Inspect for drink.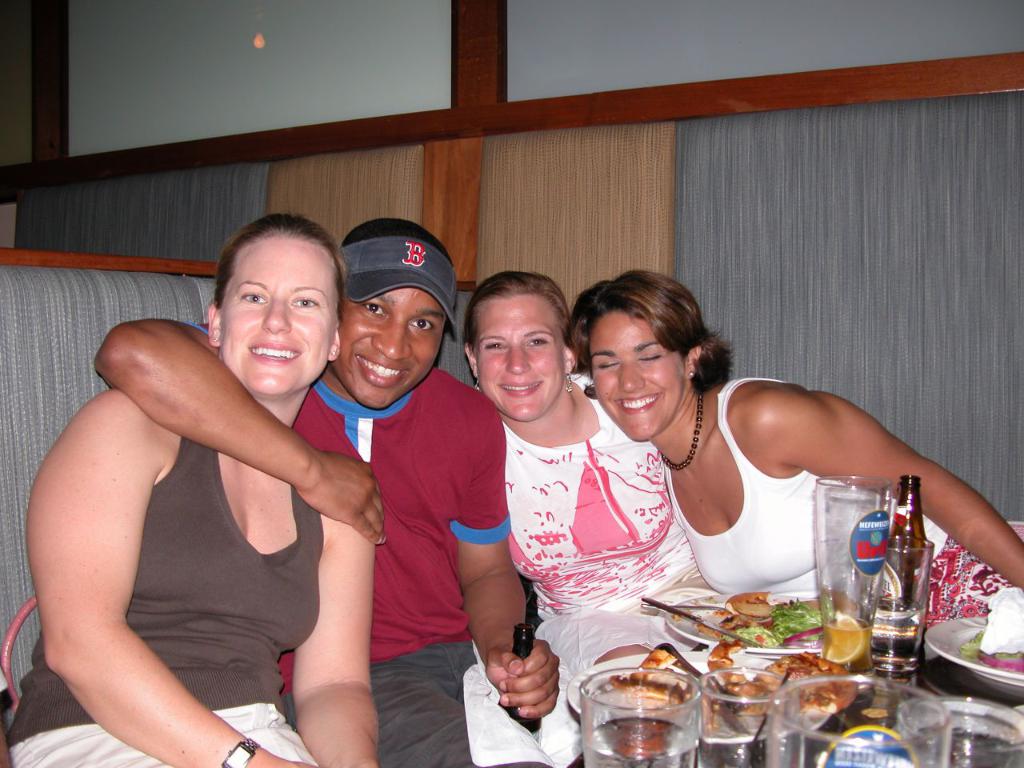
Inspection: [872, 598, 928, 674].
